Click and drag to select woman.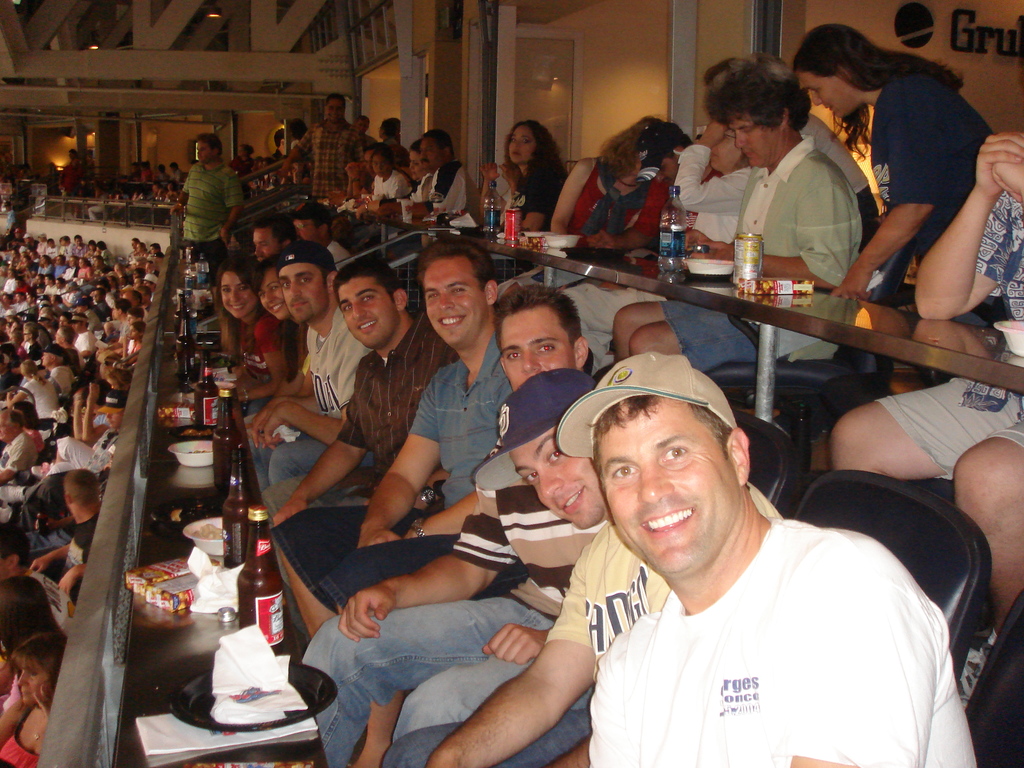
Selection: region(558, 114, 756, 376).
